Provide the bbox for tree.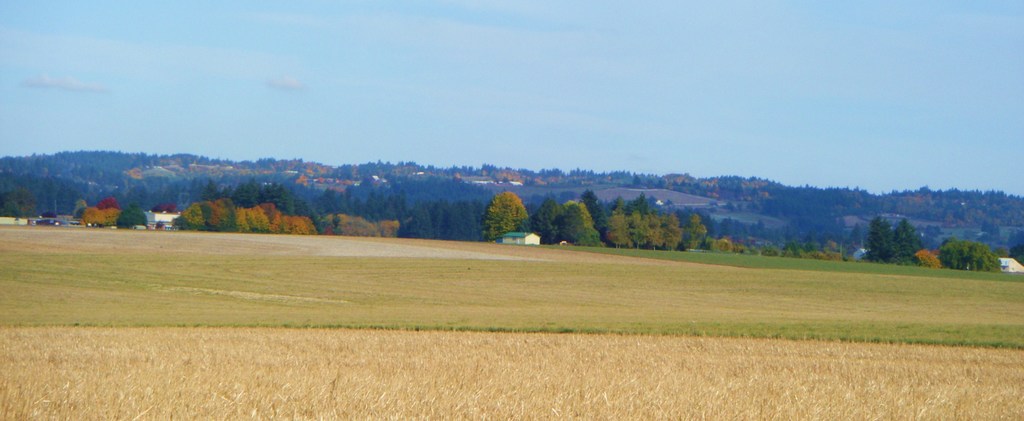
bbox(628, 209, 645, 249).
